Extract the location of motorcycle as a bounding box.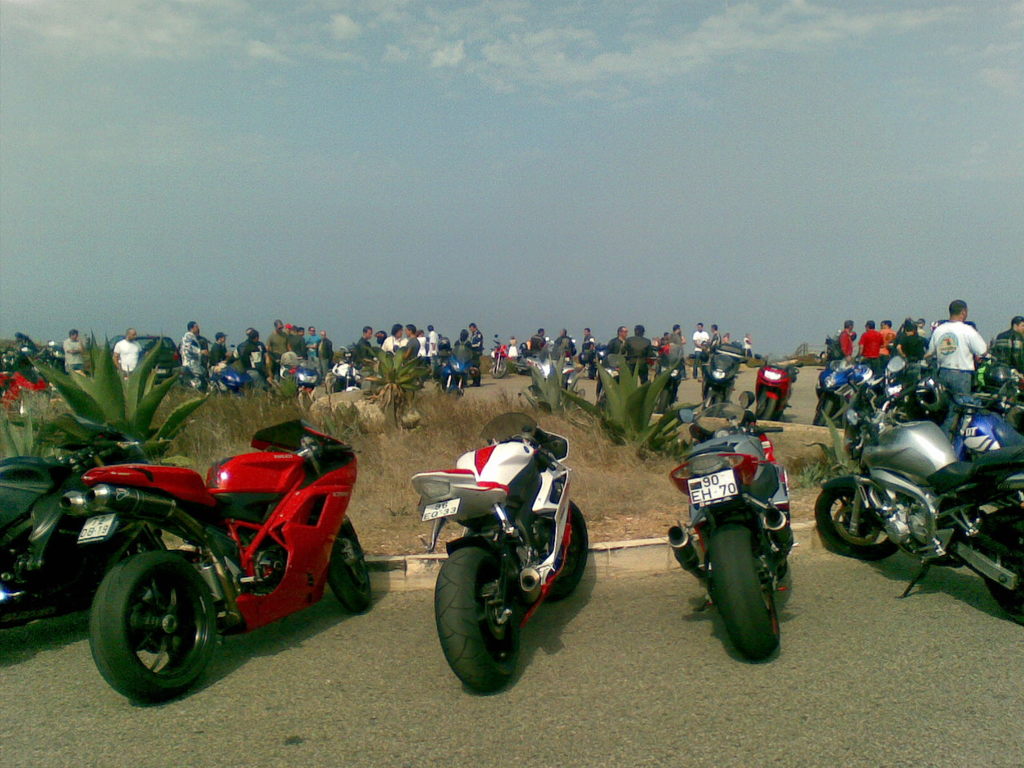
rect(810, 355, 855, 430).
